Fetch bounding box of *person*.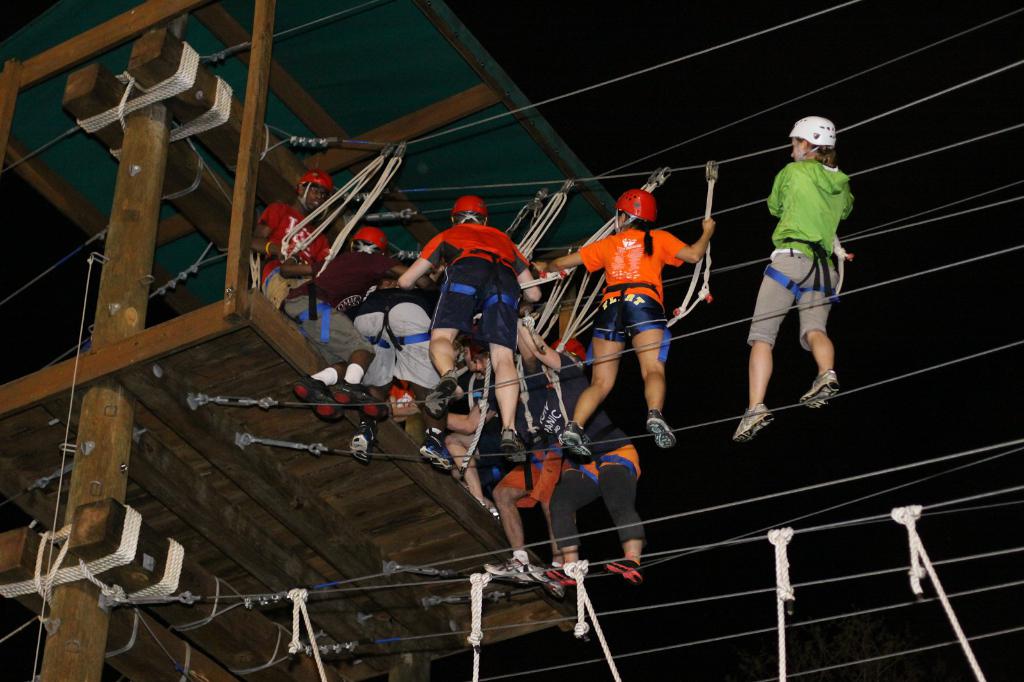
Bbox: {"x1": 387, "y1": 191, "x2": 554, "y2": 447}.
